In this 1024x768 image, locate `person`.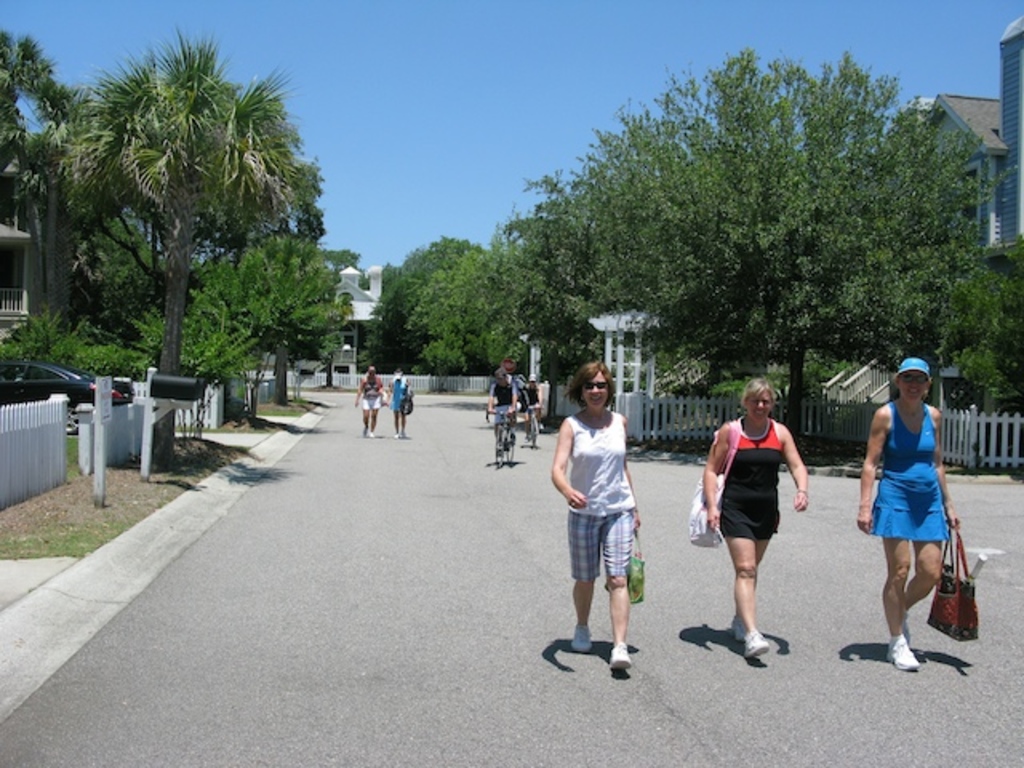
Bounding box: 394, 365, 418, 442.
